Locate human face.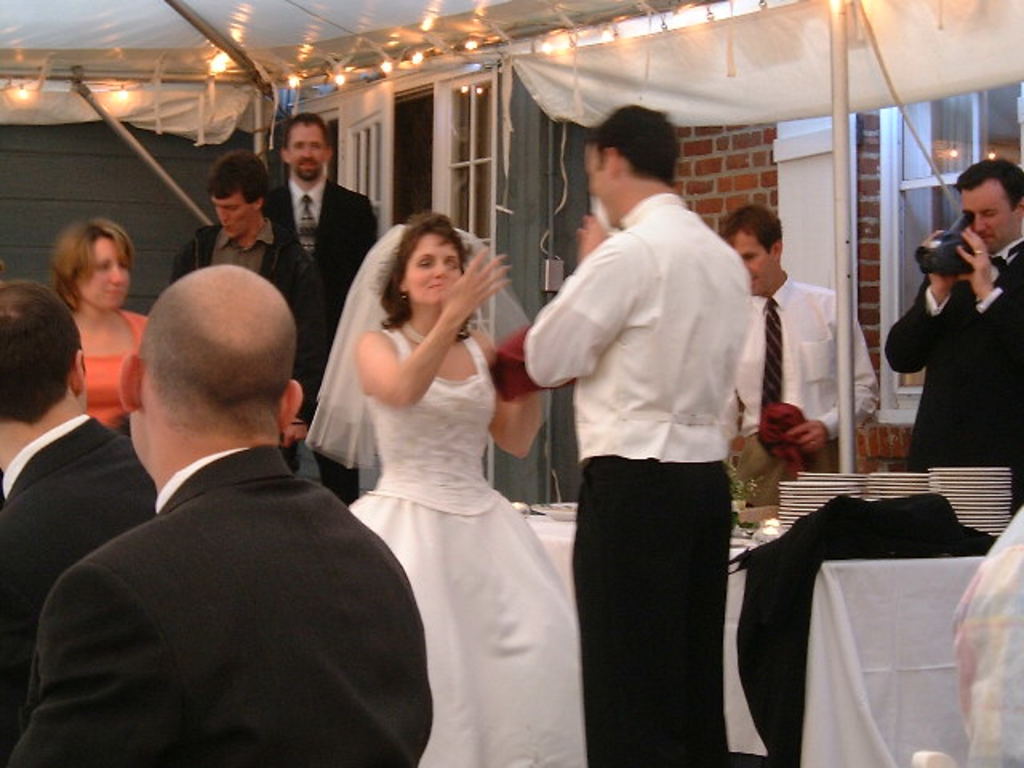
Bounding box: Rect(222, 184, 254, 222).
